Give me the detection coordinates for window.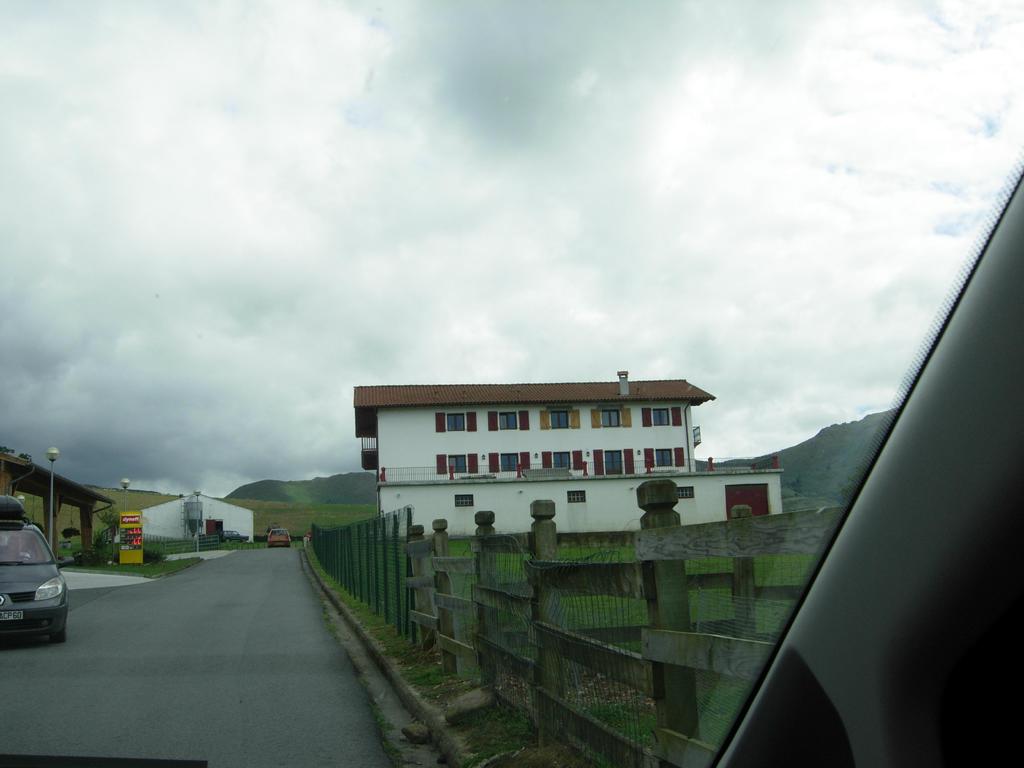
x1=431, y1=406, x2=477, y2=435.
